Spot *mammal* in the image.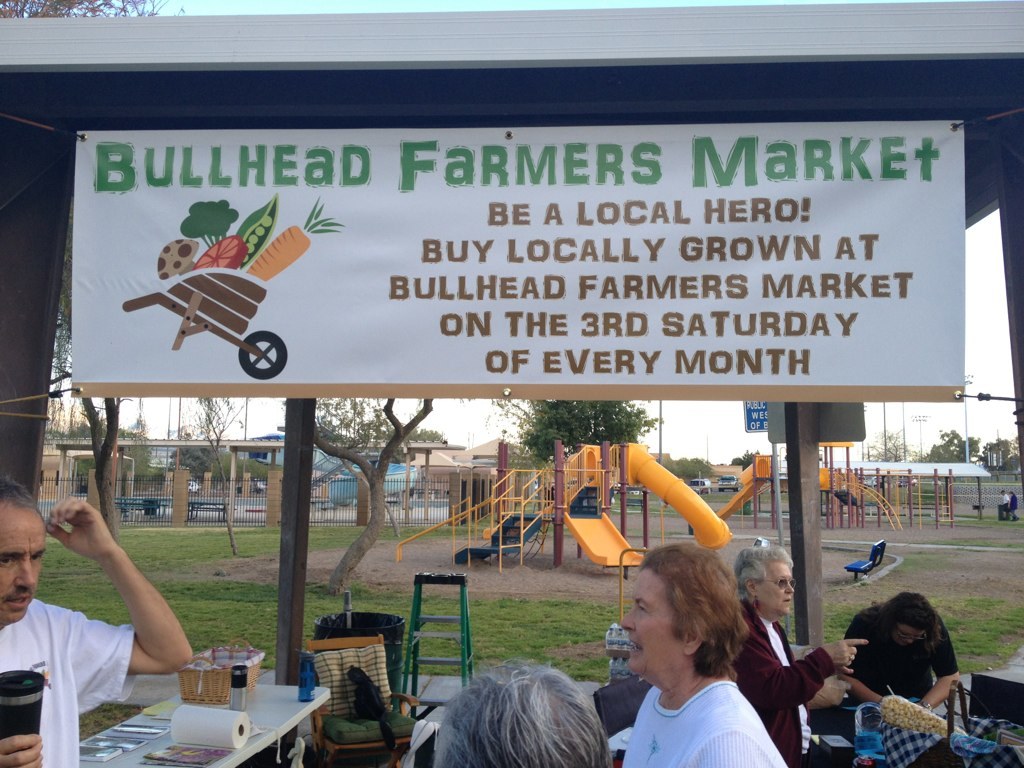
*mammal* found at [x1=856, y1=580, x2=989, y2=741].
